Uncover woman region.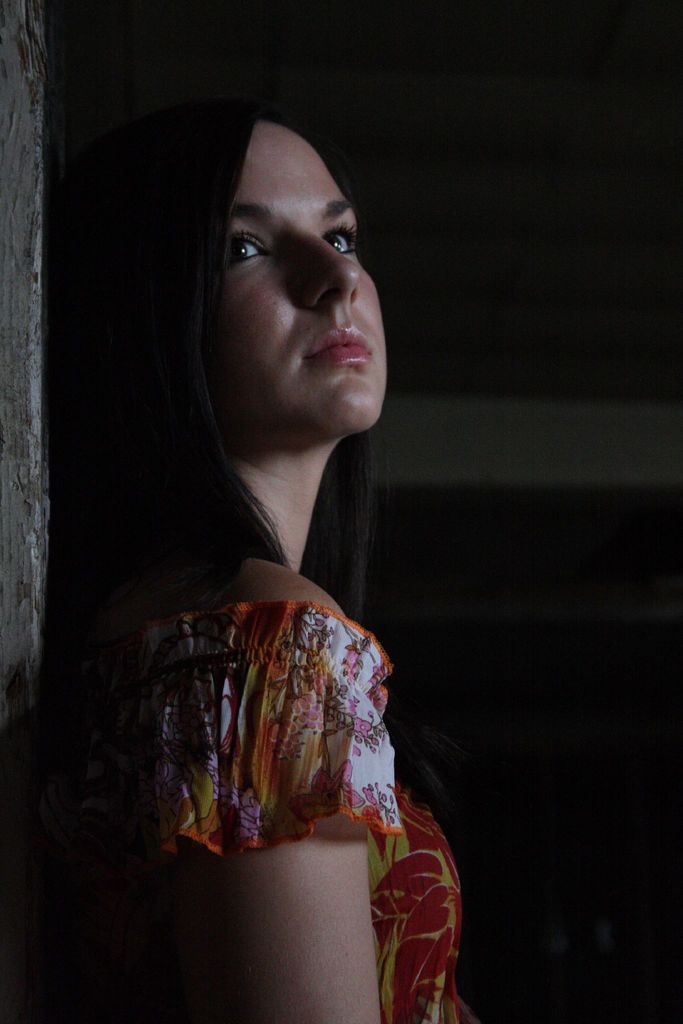
Uncovered: rect(61, 105, 451, 1011).
